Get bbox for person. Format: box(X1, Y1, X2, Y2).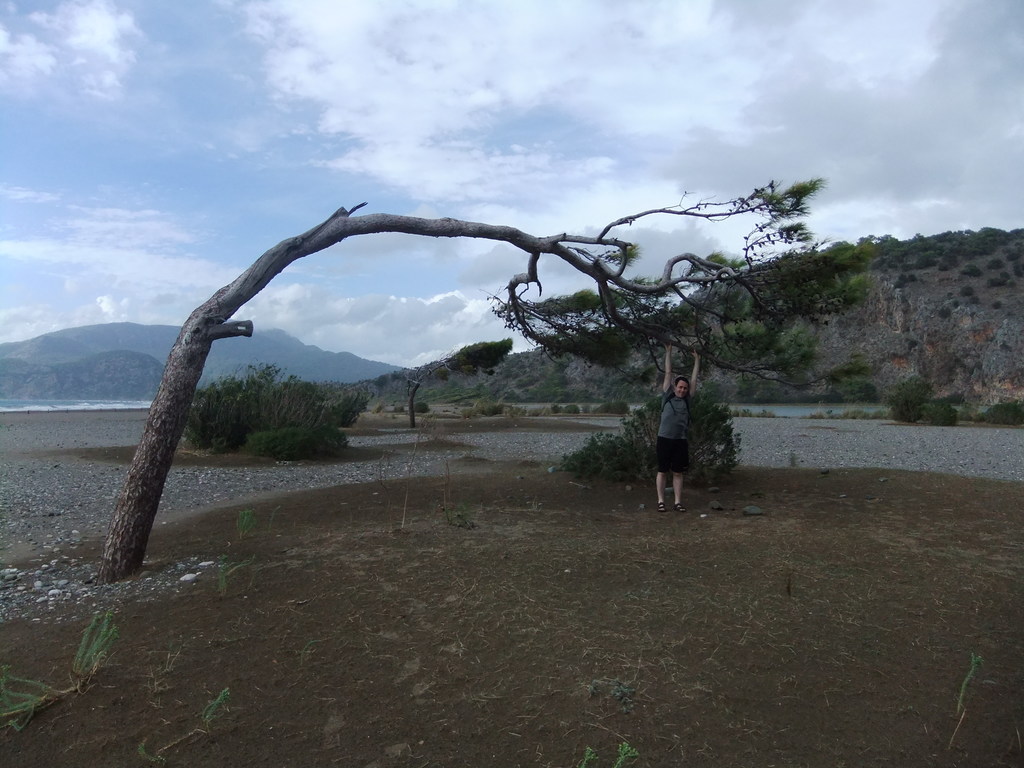
box(656, 342, 696, 511).
